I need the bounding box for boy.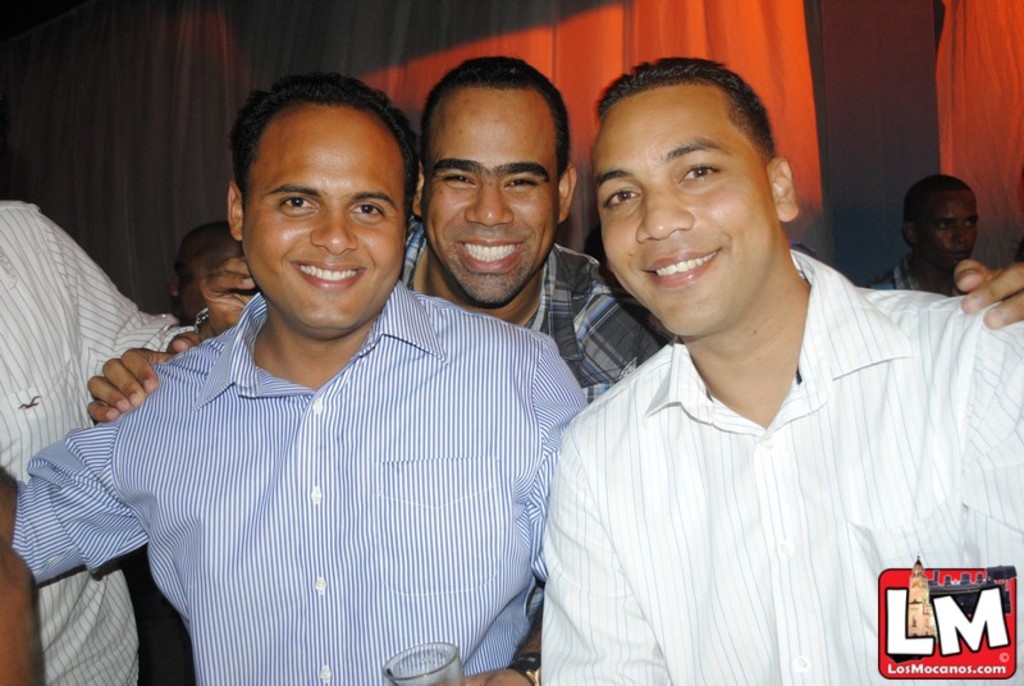
Here it is: BBox(87, 56, 1021, 425).
